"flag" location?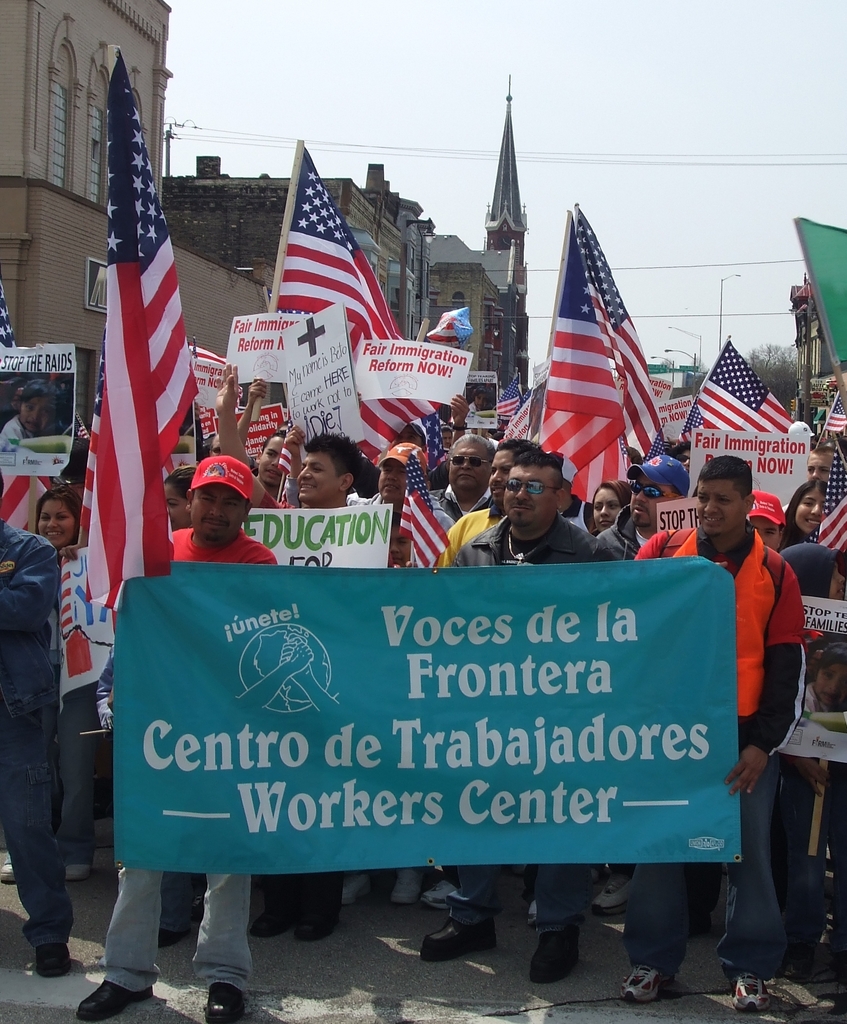
box(674, 334, 802, 437)
